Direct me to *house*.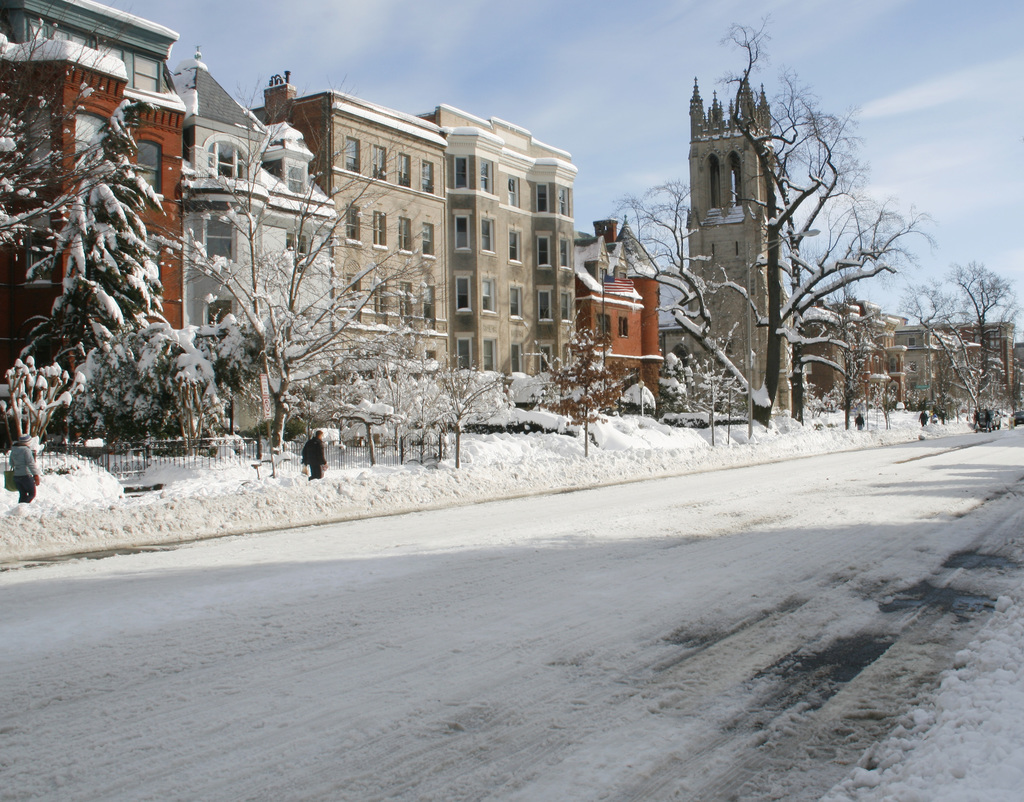
Direction: <bbox>170, 55, 331, 433</bbox>.
